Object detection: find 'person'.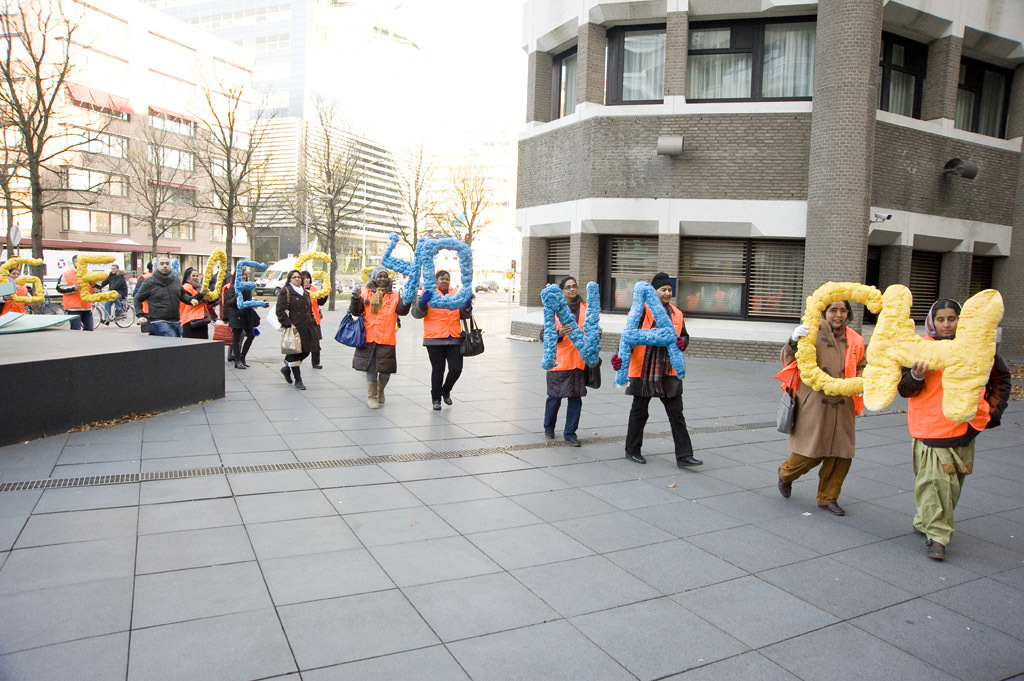
<box>225,265,261,367</box>.
